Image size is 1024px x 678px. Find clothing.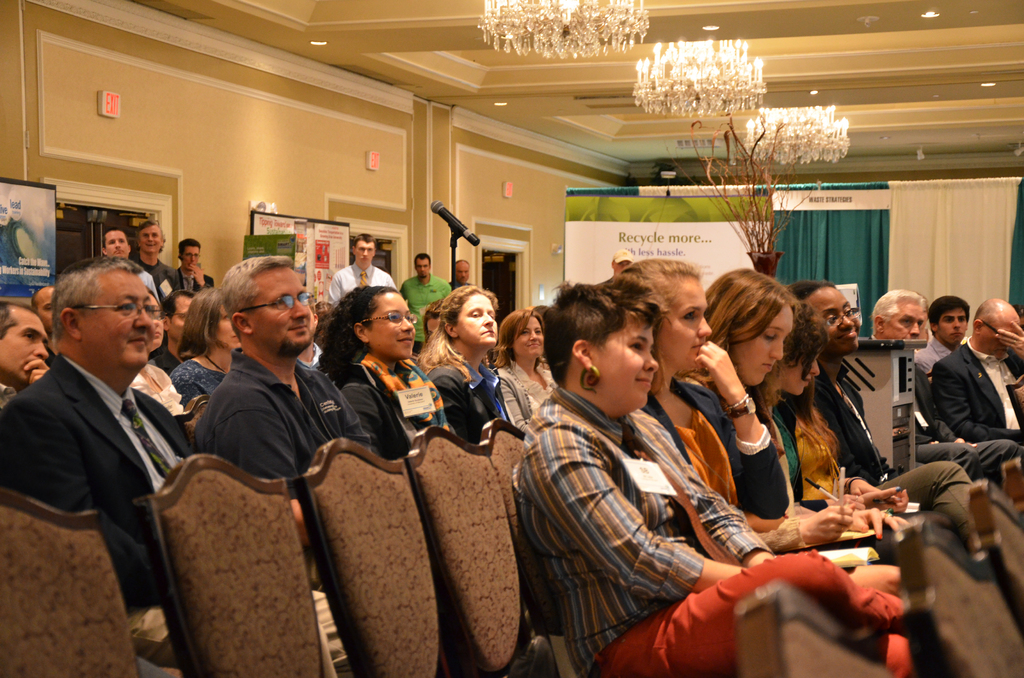
770 379 975 538.
